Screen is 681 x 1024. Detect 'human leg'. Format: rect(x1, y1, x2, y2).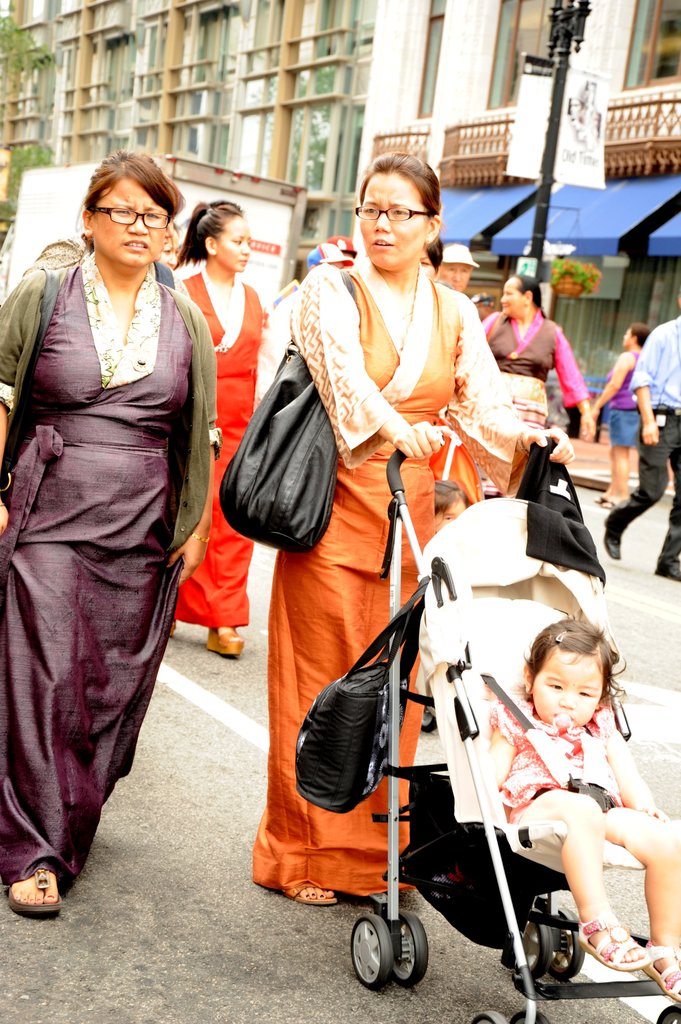
rect(518, 792, 650, 971).
